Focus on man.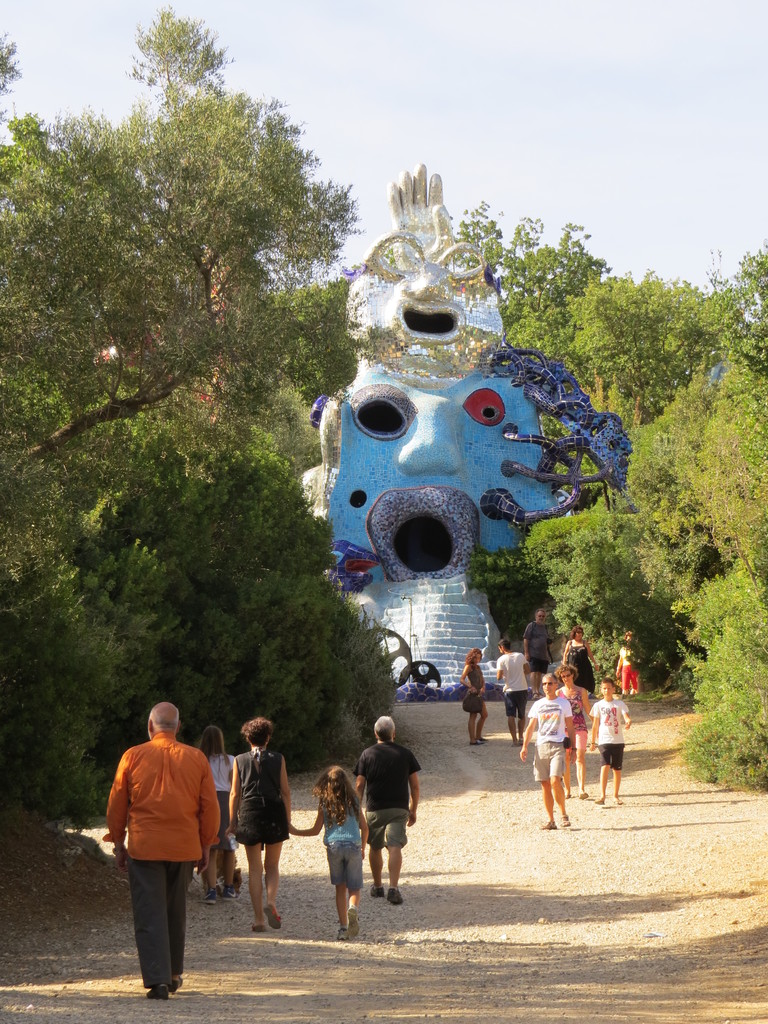
Focused at <bbox>103, 702, 222, 997</bbox>.
